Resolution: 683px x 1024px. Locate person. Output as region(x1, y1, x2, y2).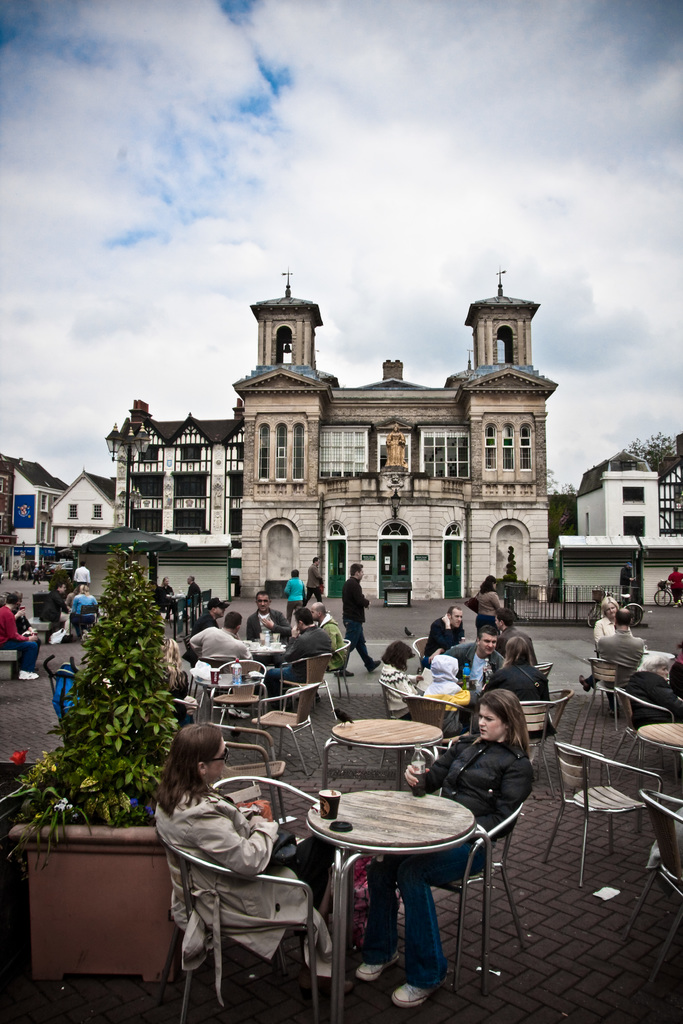
region(470, 574, 506, 637).
